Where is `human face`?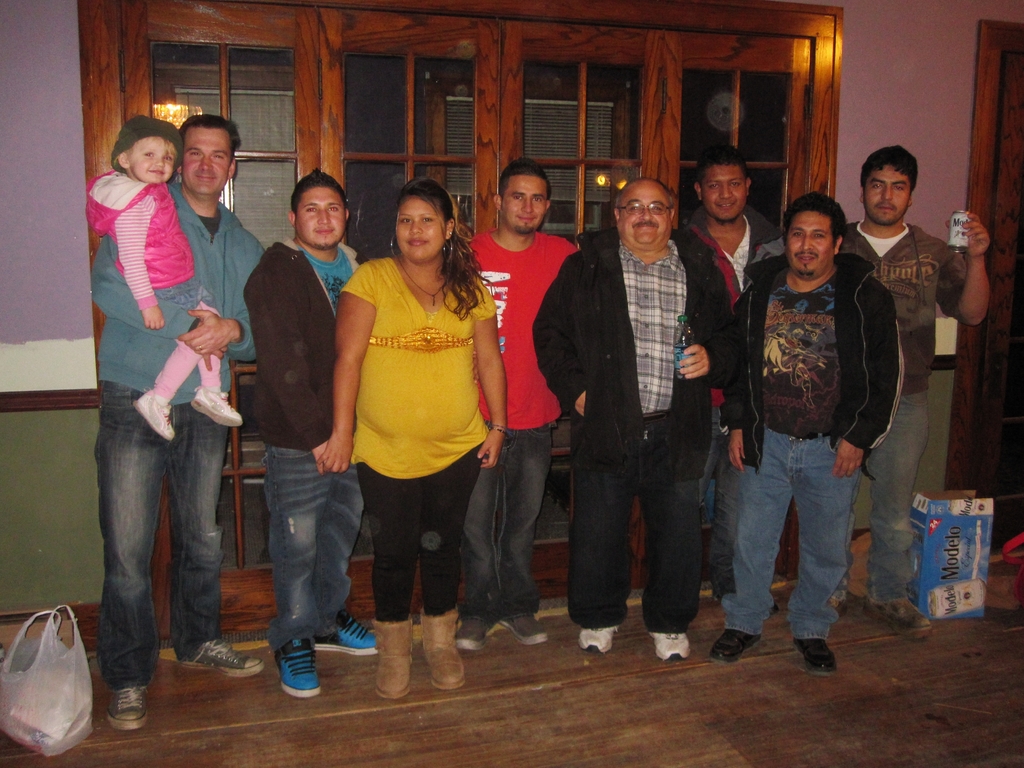
(131, 131, 176, 184).
